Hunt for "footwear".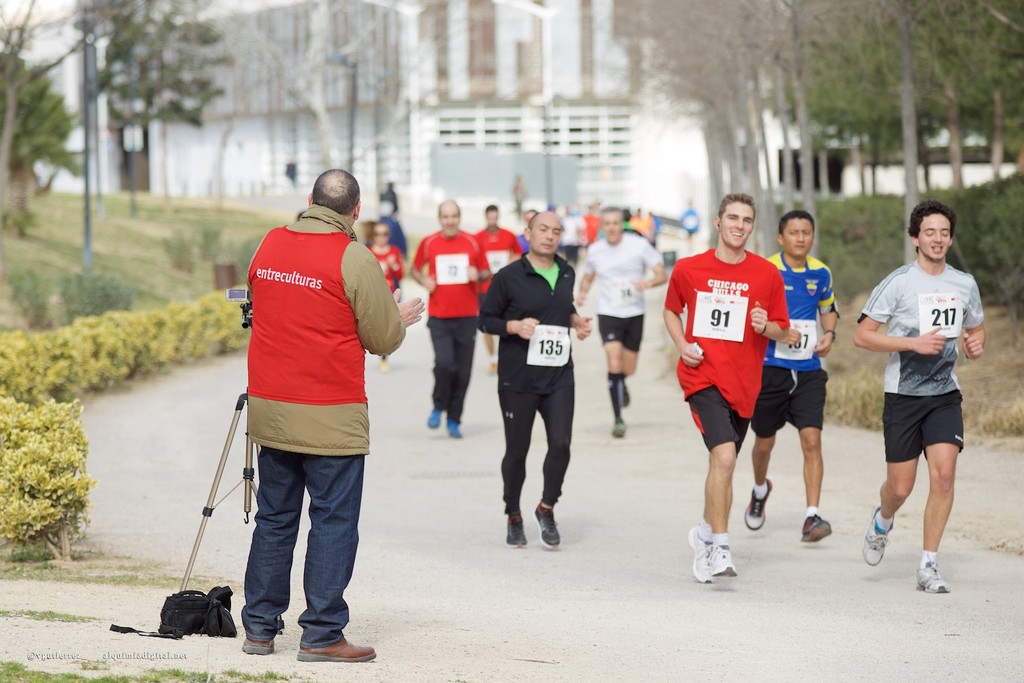
Hunted down at bbox=[798, 512, 832, 545].
